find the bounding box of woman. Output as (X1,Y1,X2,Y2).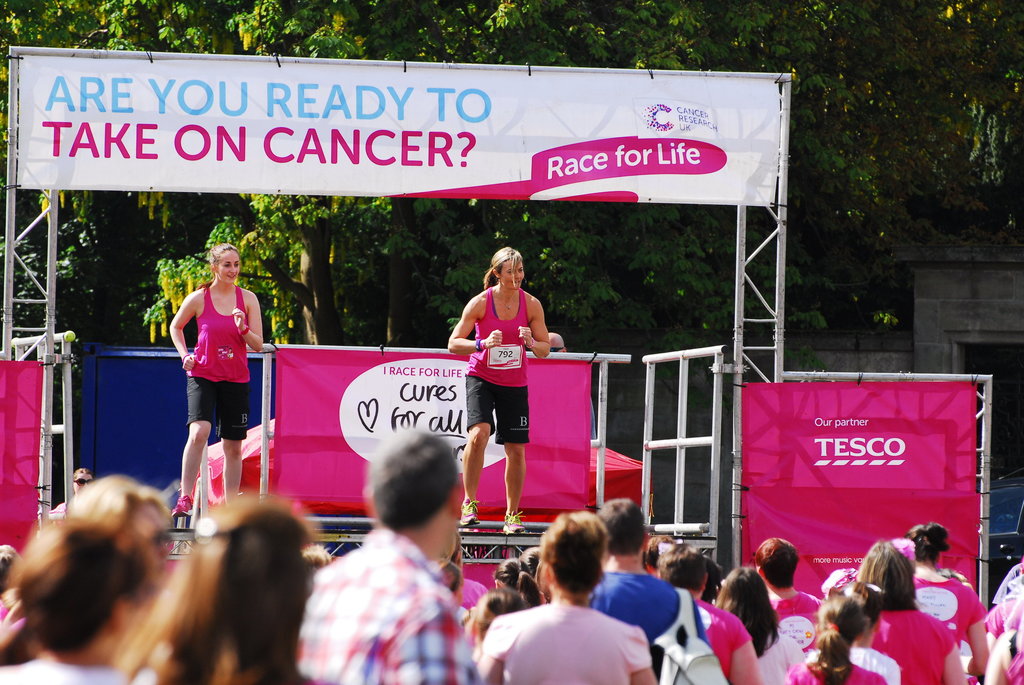
(475,512,657,684).
